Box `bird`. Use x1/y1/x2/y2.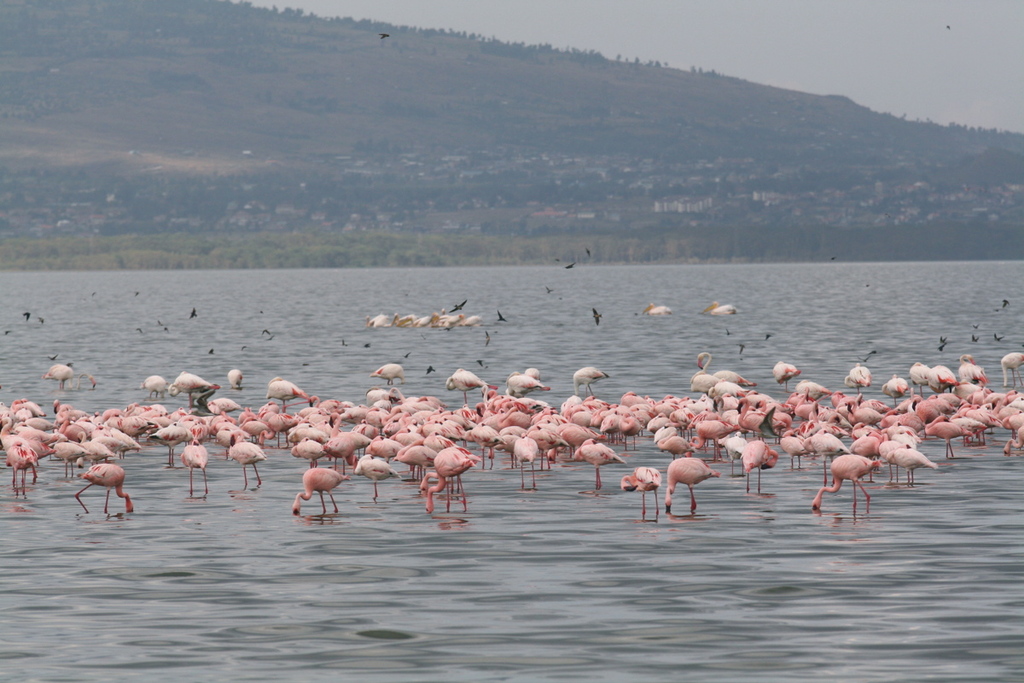
282/464/353/524.
